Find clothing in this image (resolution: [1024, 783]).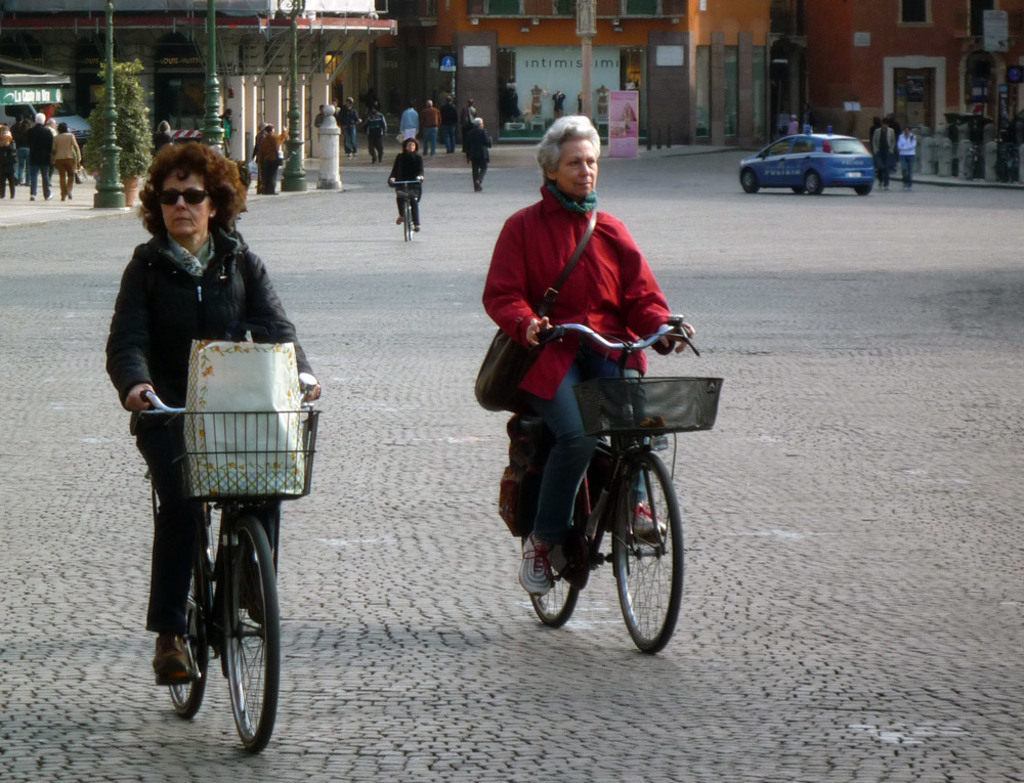
locate(464, 121, 488, 186).
